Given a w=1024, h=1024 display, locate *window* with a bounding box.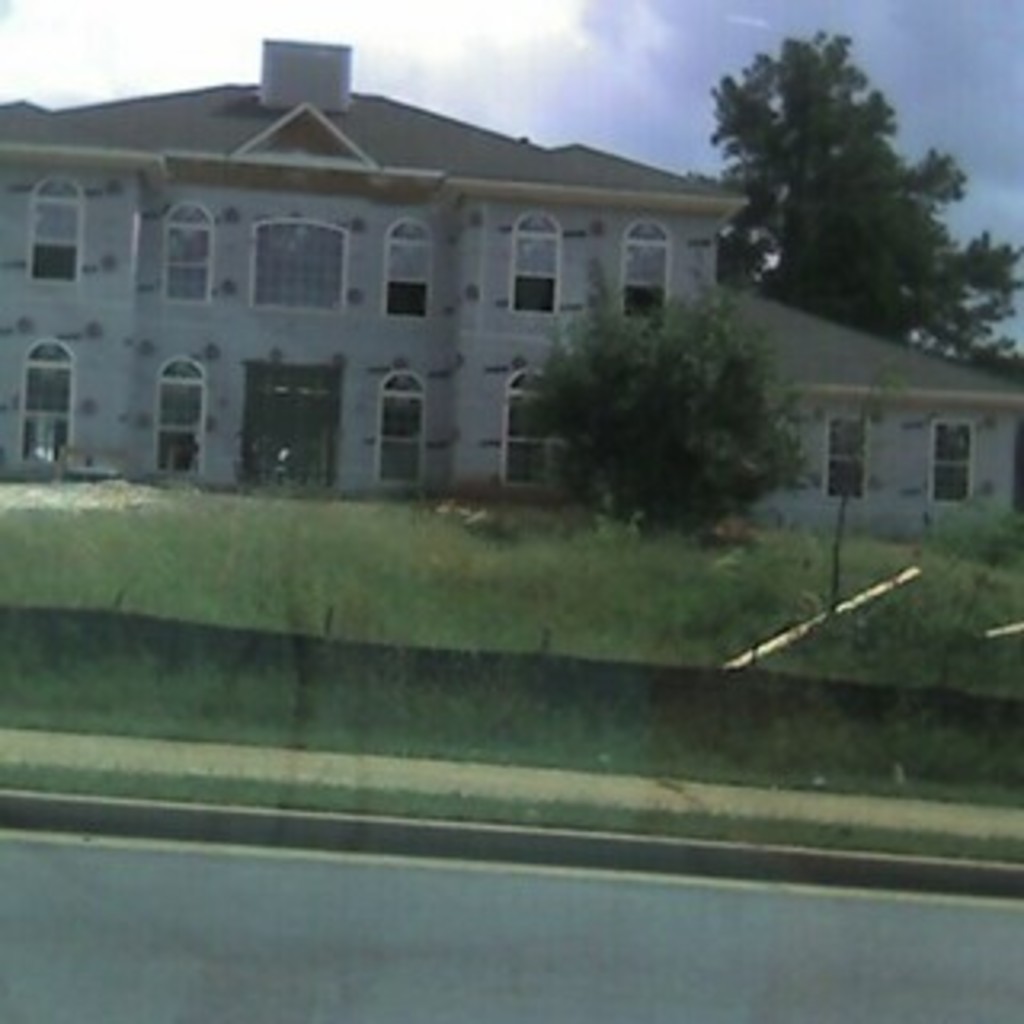
Located: [832,406,864,502].
